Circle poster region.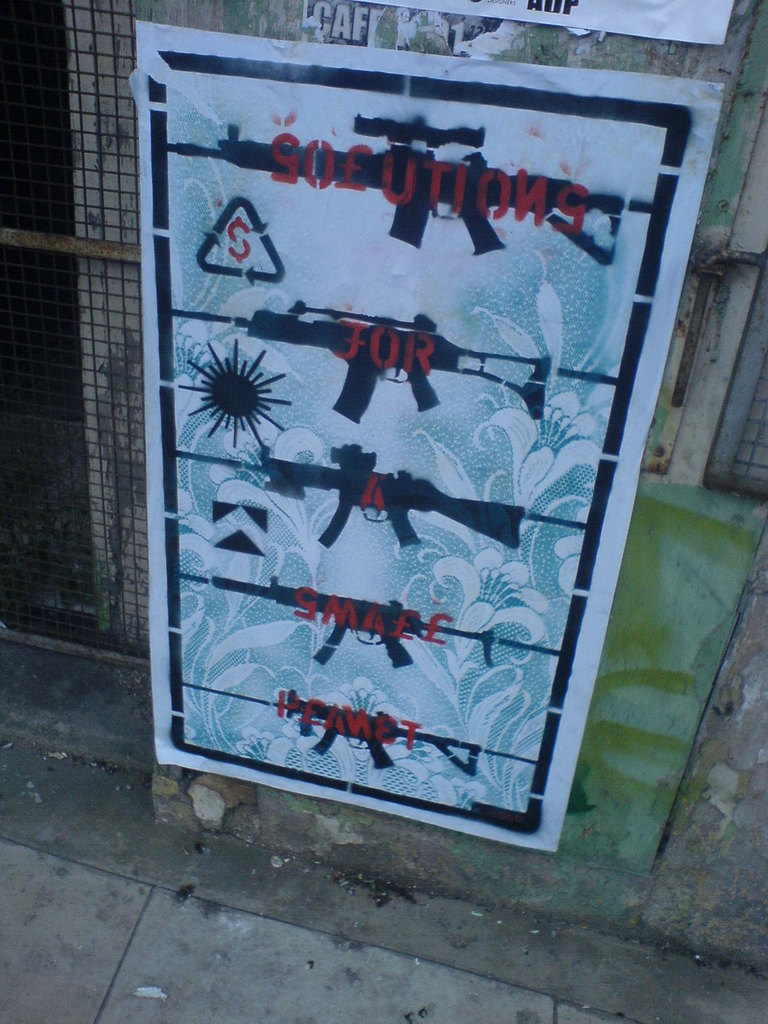
Region: select_region(365, 0, 736, 45).
